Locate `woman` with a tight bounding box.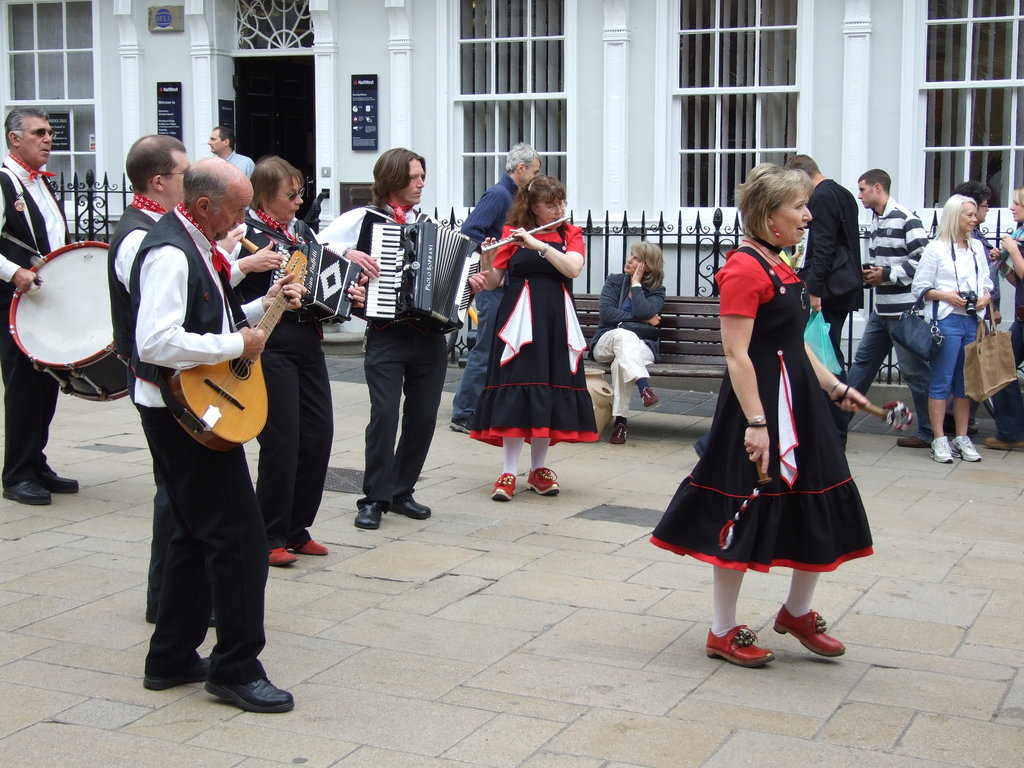
{"x1": 467, "y1": 175, "x2": 588, "y2": 505}.
